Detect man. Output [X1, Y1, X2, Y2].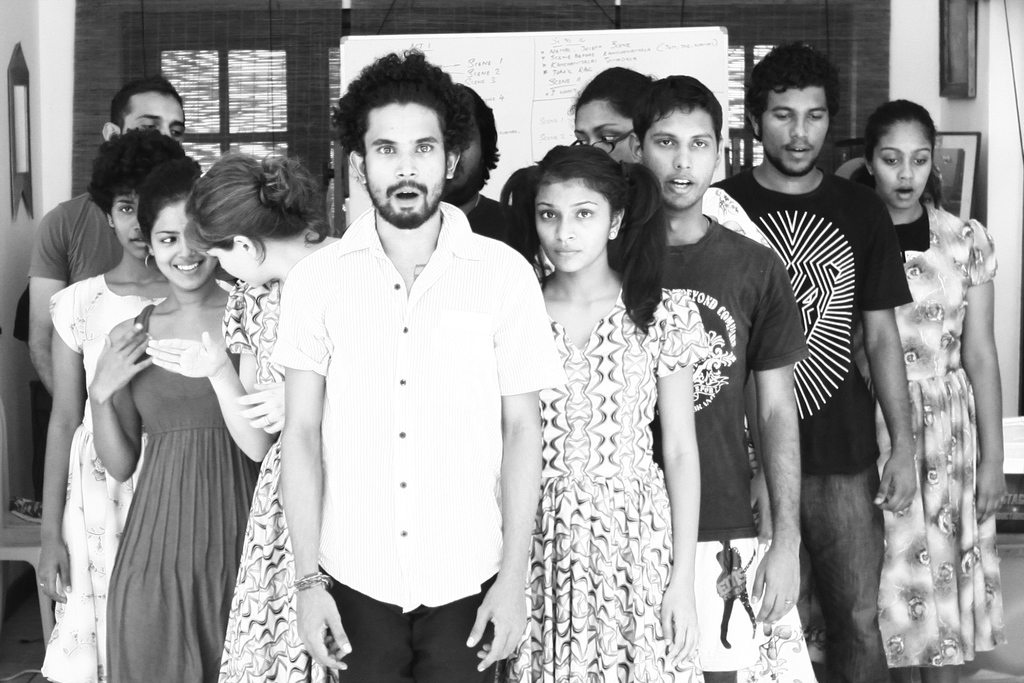
[26, 73, 189, 393].
